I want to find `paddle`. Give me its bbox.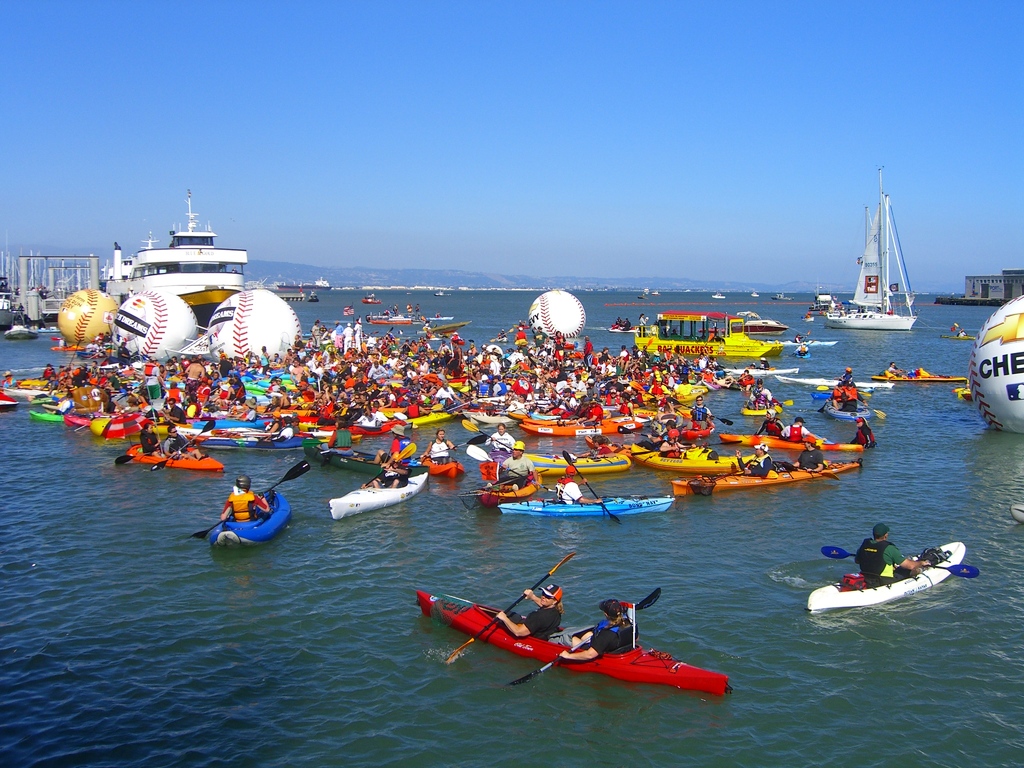
[x1=489, y1=329, x2=514, y2=342].
